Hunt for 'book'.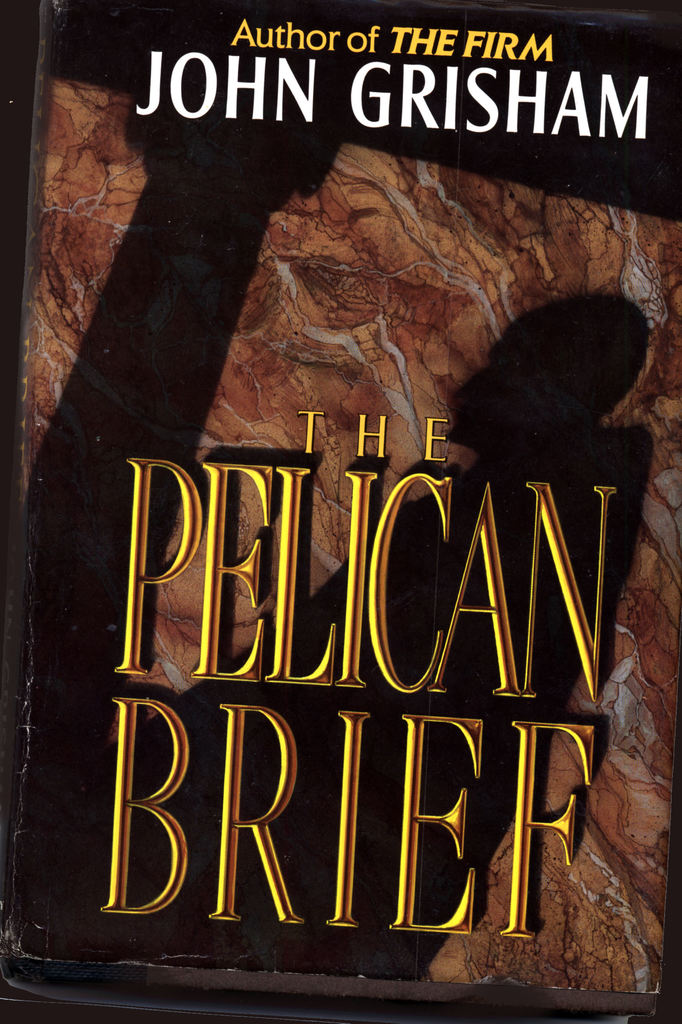
Hunted down at (x1=30, y1=67, x2=663, y2=1023).
